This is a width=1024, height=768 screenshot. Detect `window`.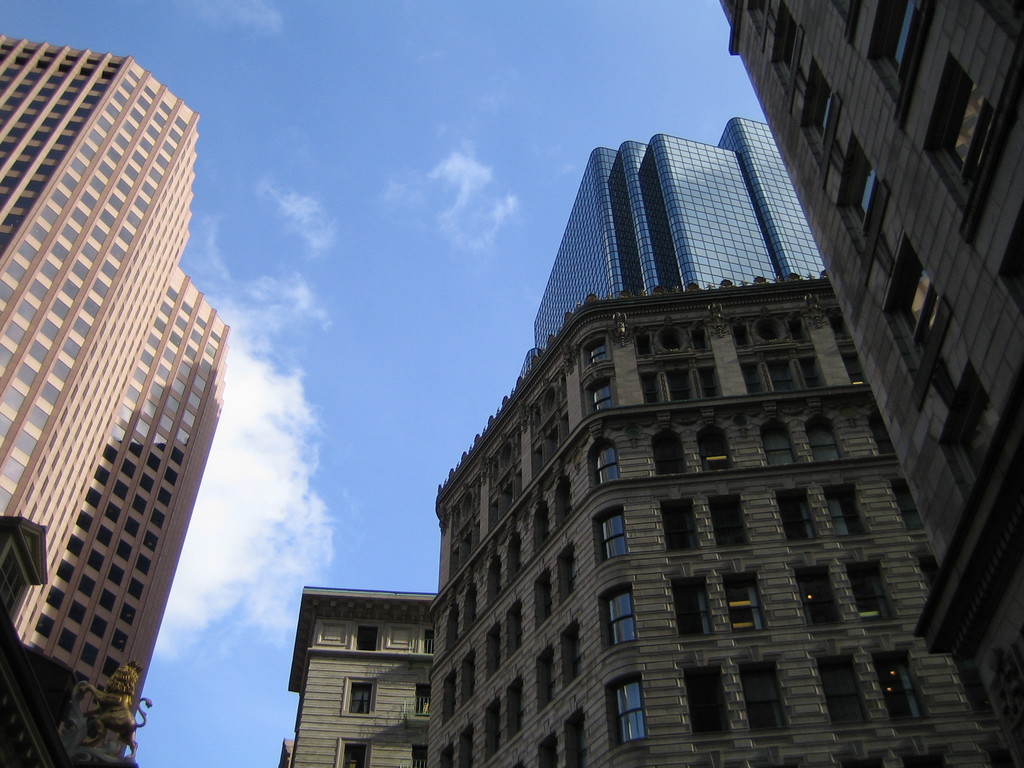
detection(868, 655, 932, 729).
